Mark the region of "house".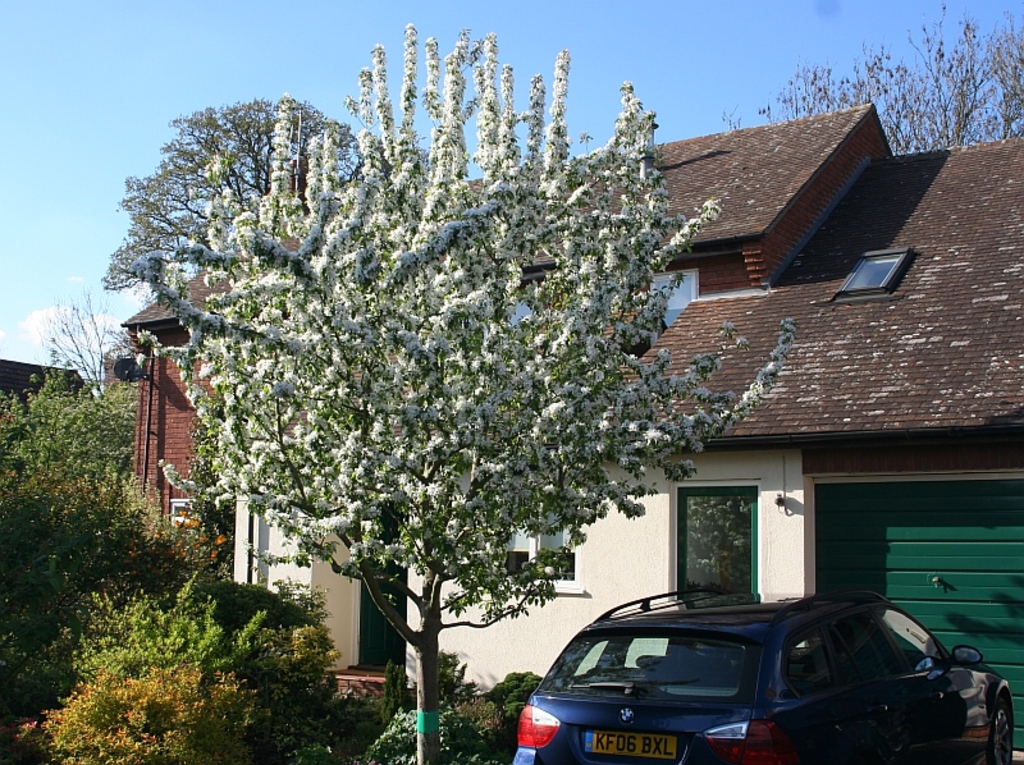
Region: <box>111,120,1023,678</box>.
